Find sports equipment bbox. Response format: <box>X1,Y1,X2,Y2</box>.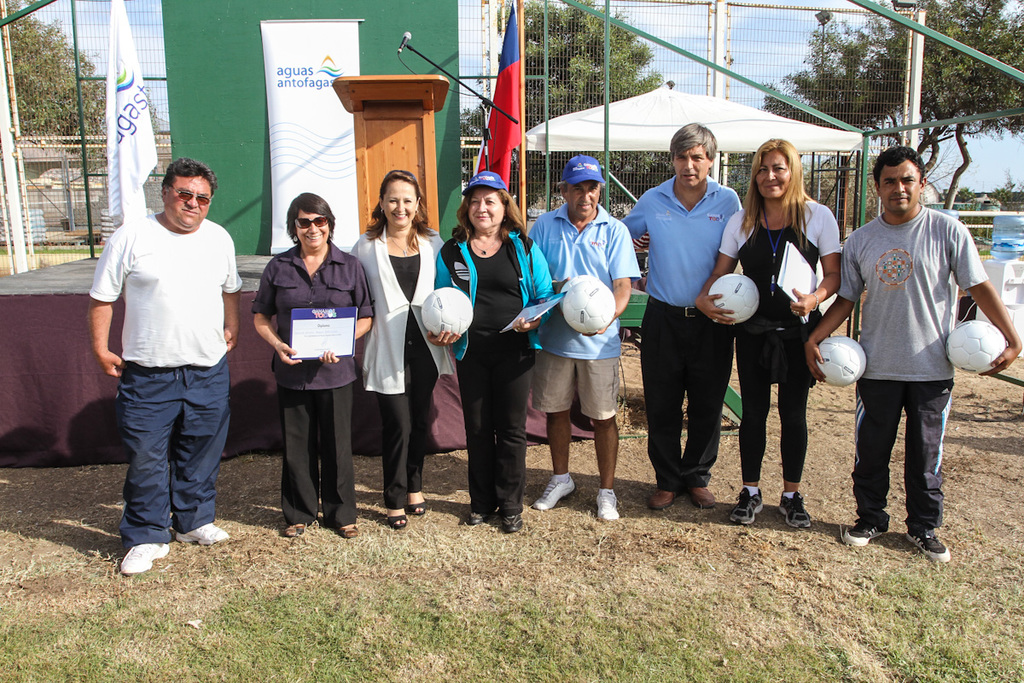
<box>811,335,871,390</box>.
